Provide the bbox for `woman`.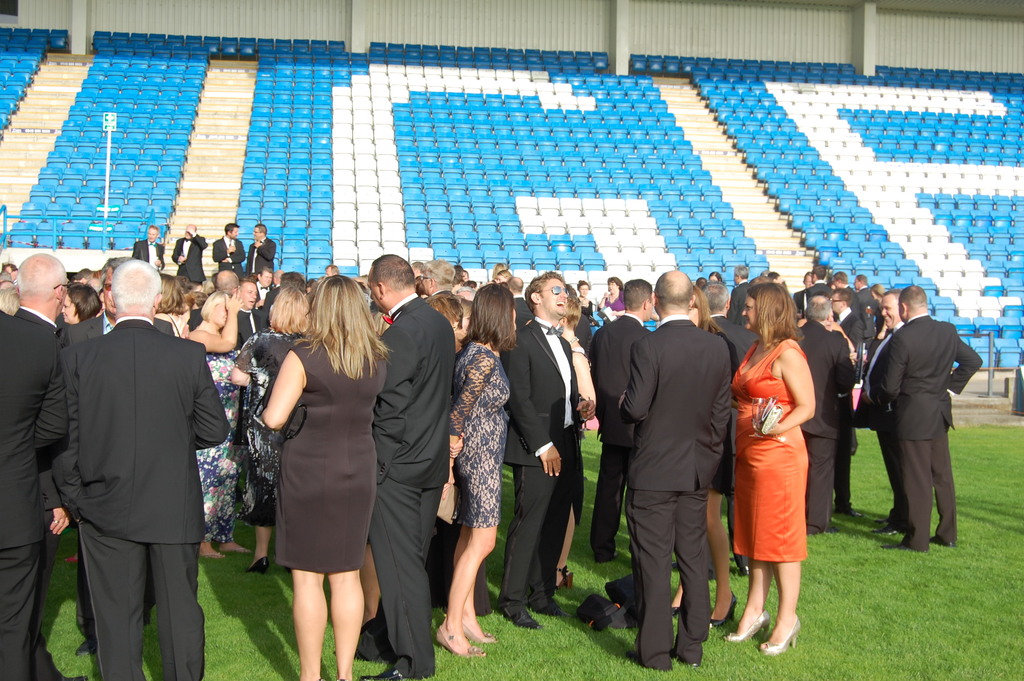
left=58, top=281, right=101, bottom=325.
